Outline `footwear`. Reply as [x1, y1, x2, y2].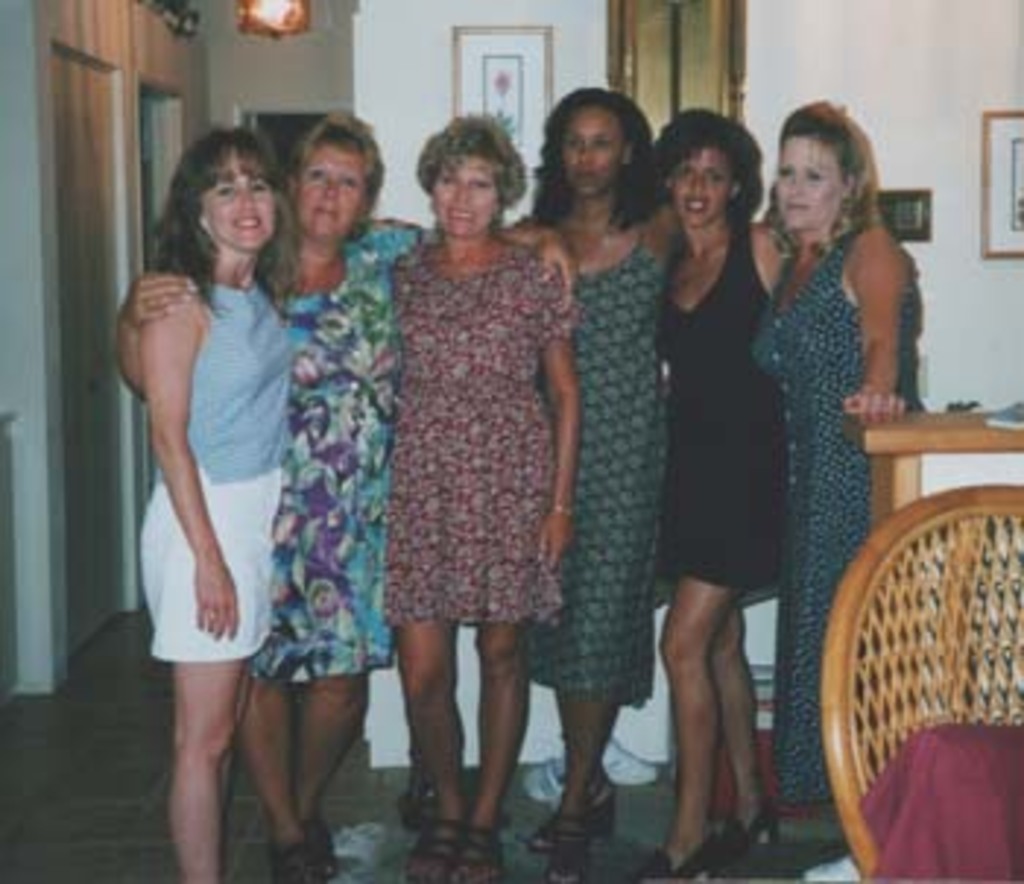
[635, 834, 714, 881].
